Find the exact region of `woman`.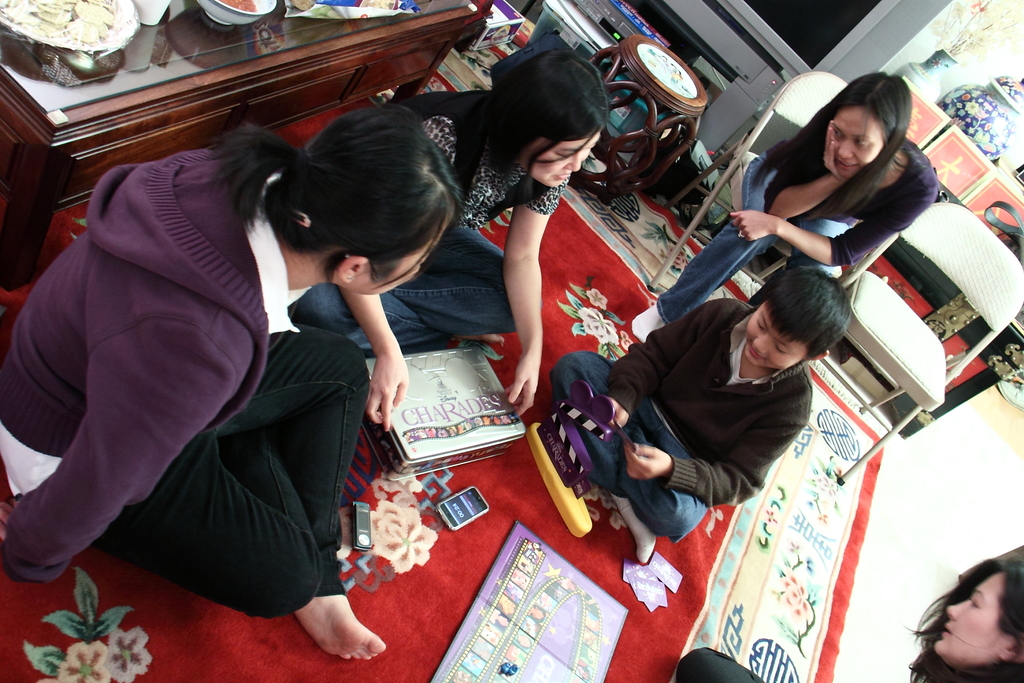
Exact region: box=[628, 65, 943, 325].
